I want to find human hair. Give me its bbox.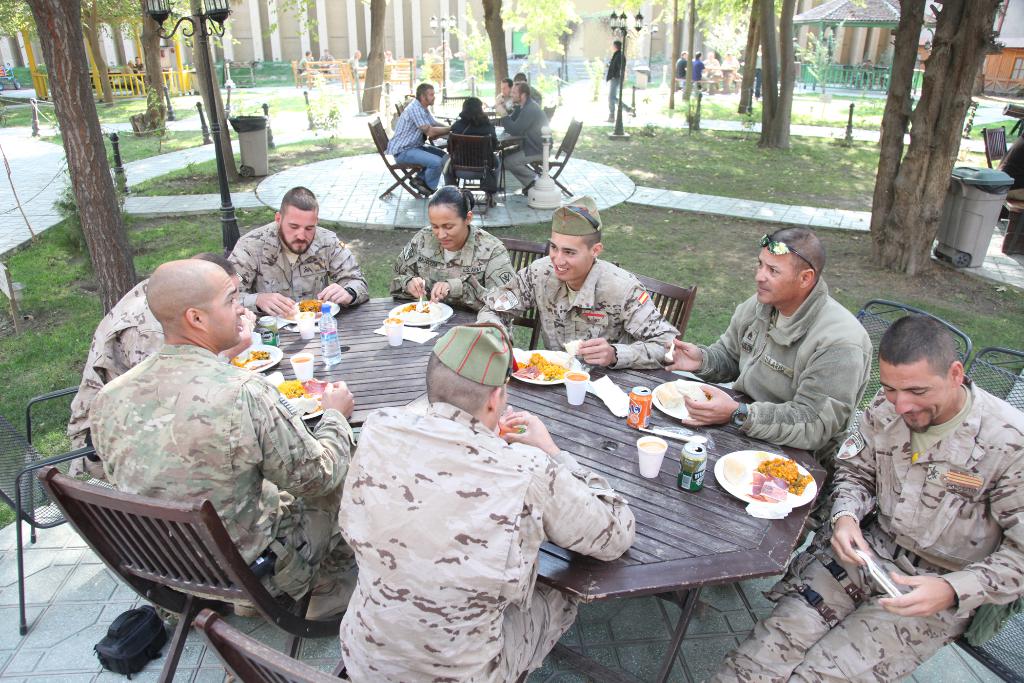
{"left": 513, "top": 81, "right": 528, "bottom": 99}.
